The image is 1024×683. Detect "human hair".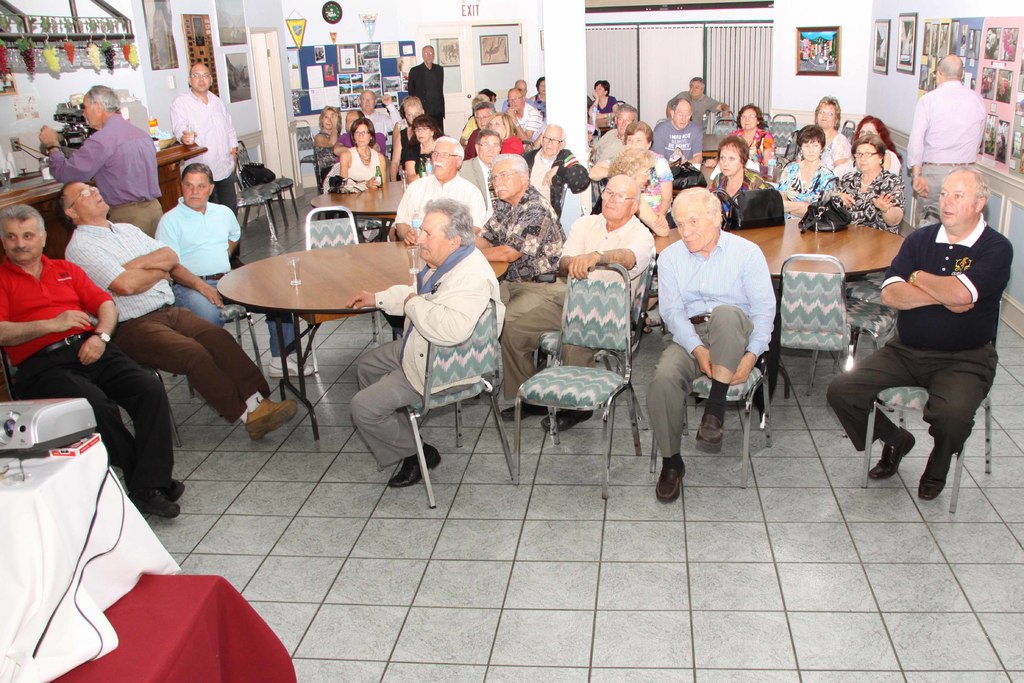
Detection: (x1=475, y1=128, x2=501, y2=146).
